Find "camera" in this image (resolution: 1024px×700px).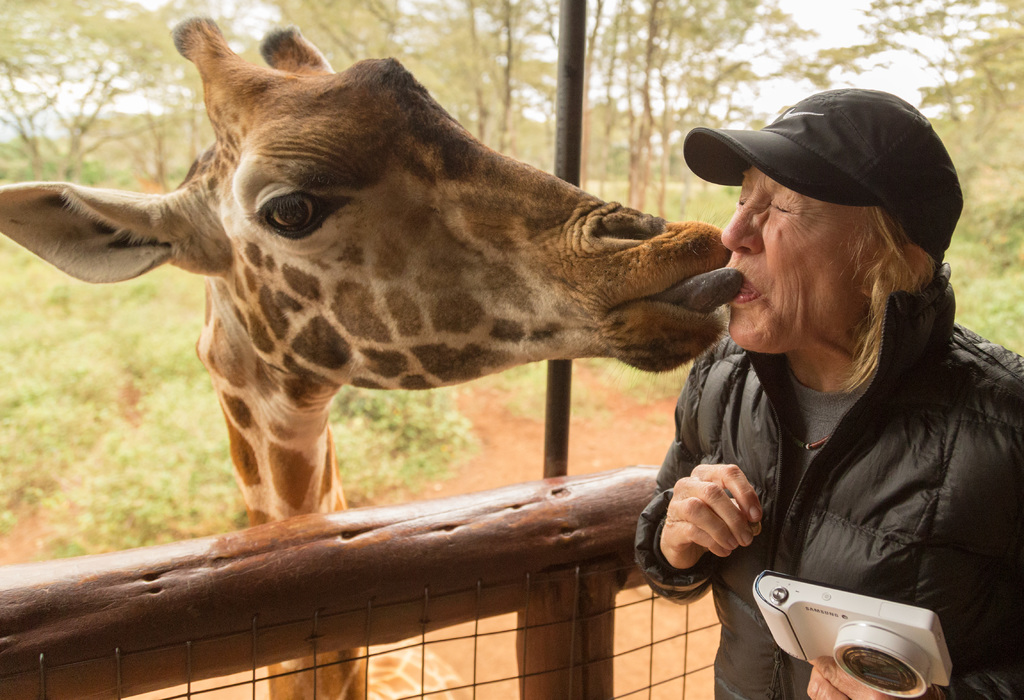
x1=744, y1=579, x2=956, y2=699.
